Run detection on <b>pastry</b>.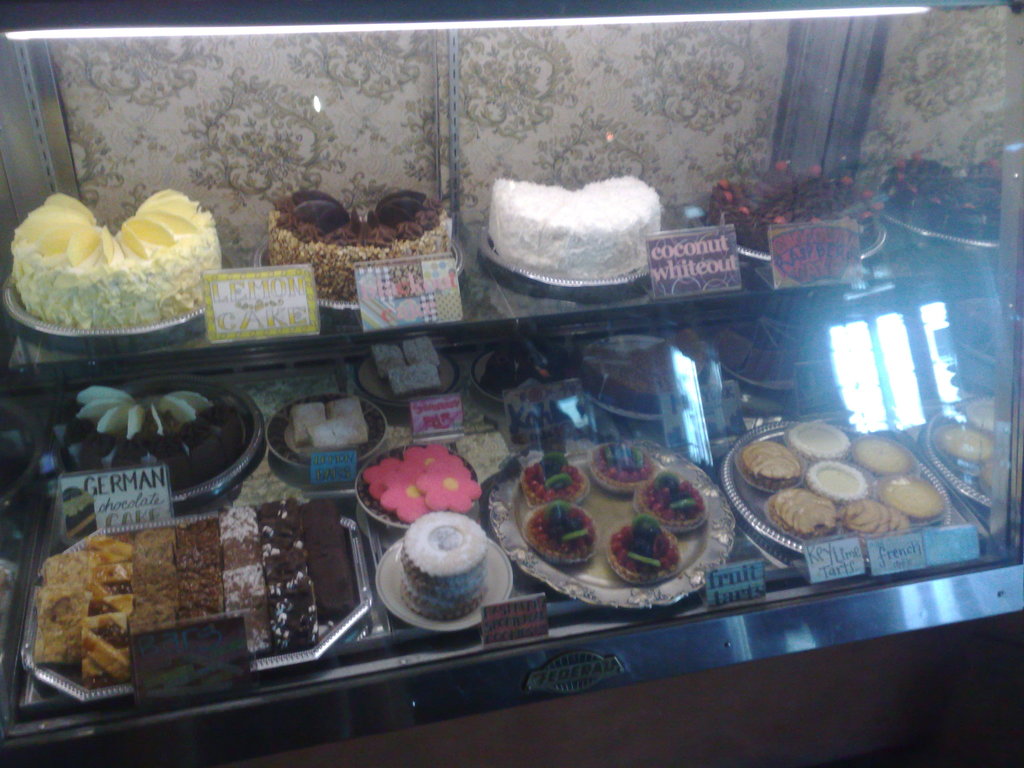
Result: 633, 470, 705, 529.
